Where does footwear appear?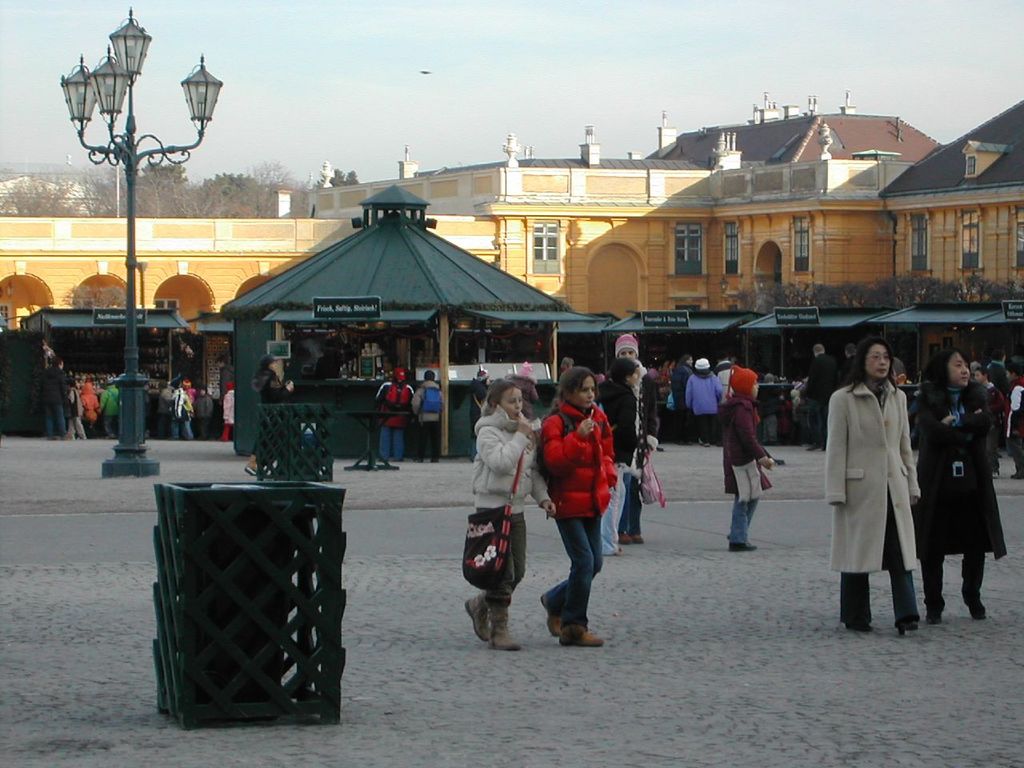
Appears at pyautogui.locateOnScreen(633, 533, 646, 545).
